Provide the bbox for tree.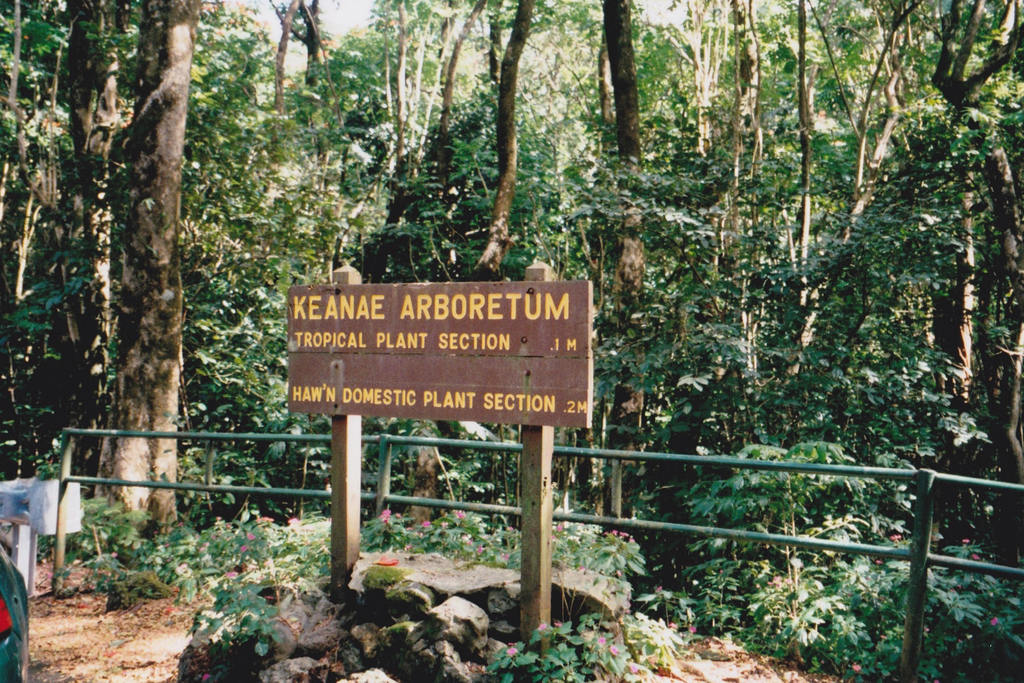
[17,13,298,515].
